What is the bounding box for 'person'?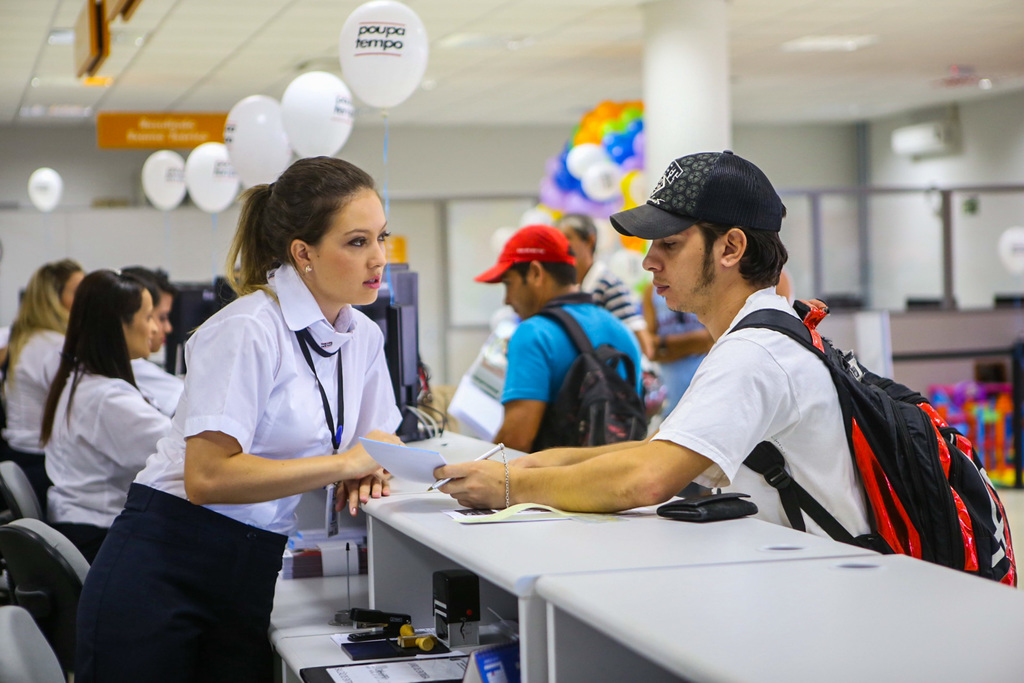
<bbox>32, 265, 177, 563</bbox>.
